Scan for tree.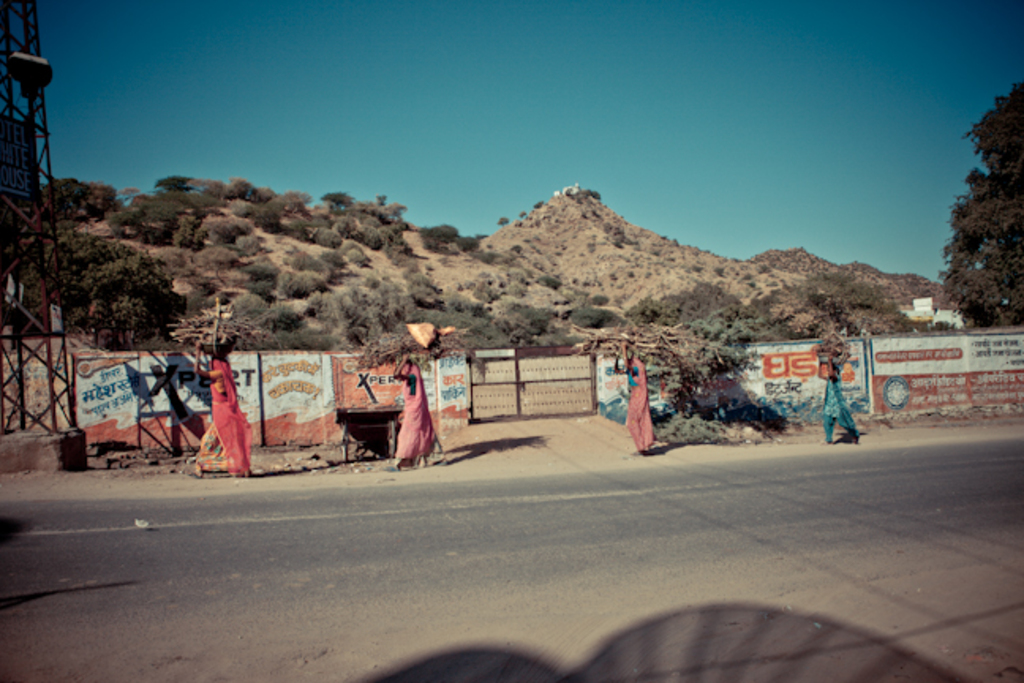
Scan result: <box>38,171,93,229</box>.
